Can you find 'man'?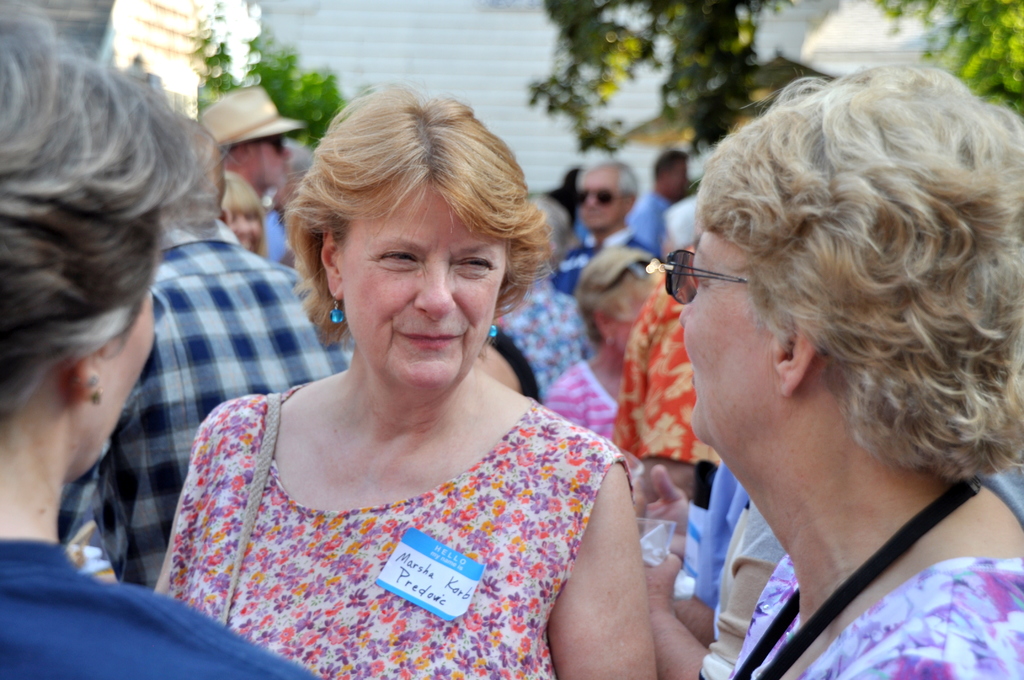
Yes, bounding box: [x1=554, y1=163, x2=659, y2=298].
